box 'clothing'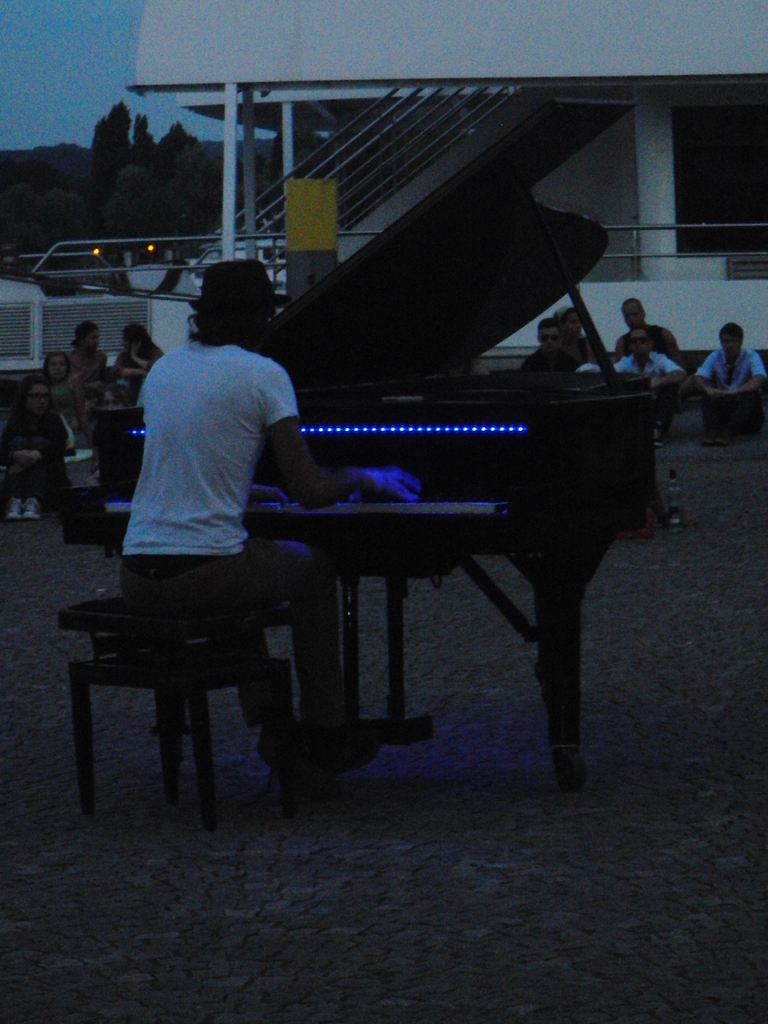
(120, 287, 330, 594)
